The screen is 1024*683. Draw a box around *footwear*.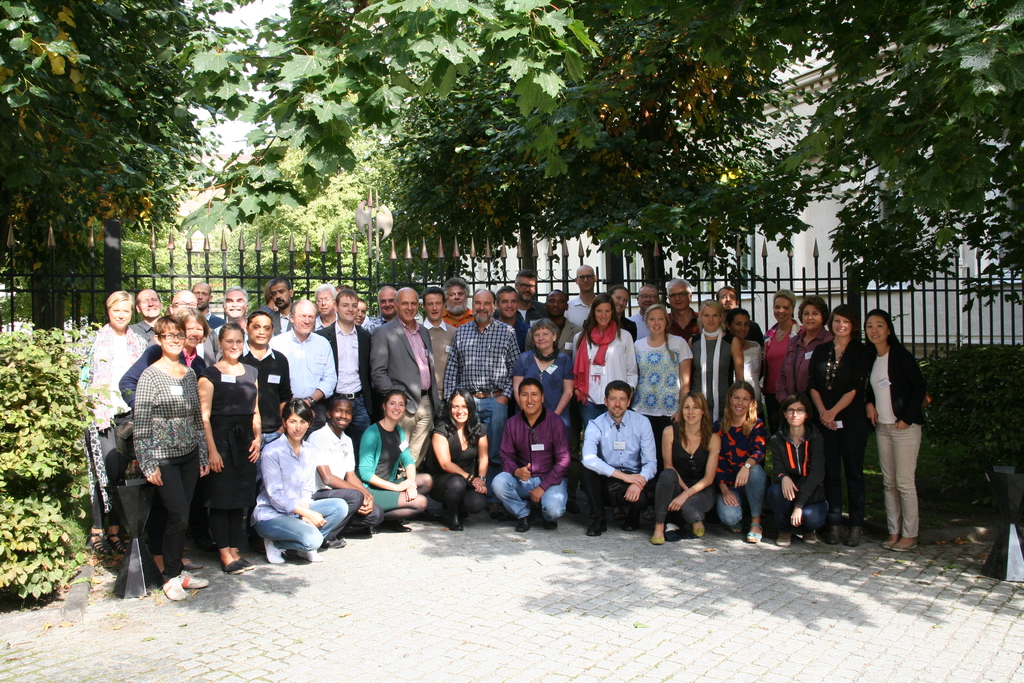
rect(220, 556, 257, 577).
